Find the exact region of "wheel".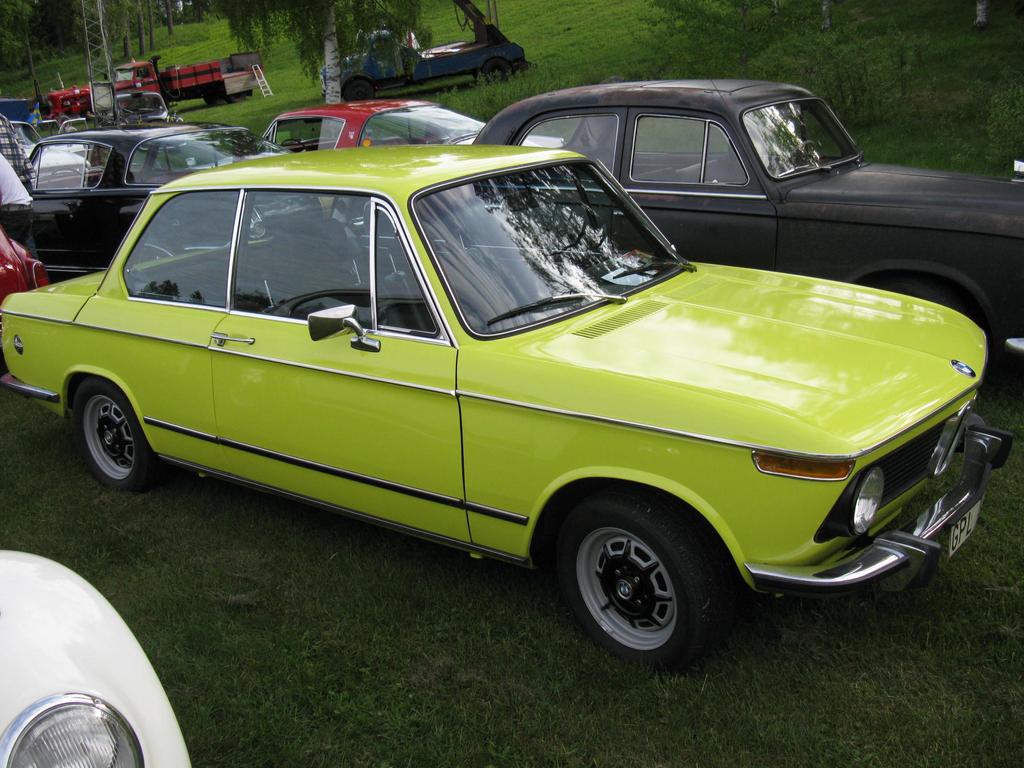
Exact region: (left=345, top=83, right=374, bottom=103).
